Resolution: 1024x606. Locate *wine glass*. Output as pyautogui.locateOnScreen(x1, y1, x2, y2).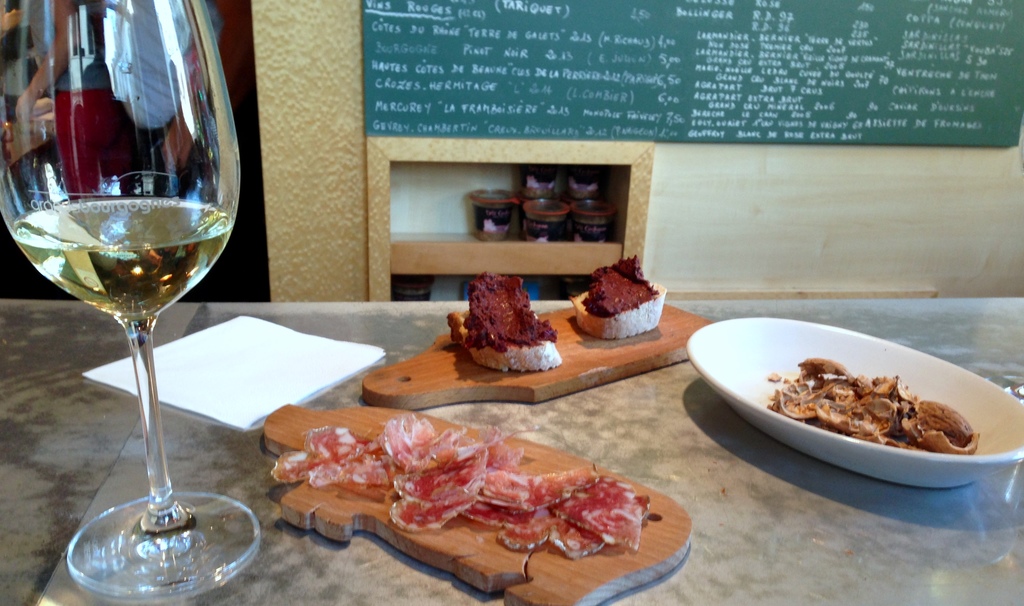
pyautogui.locateOnScreen(0, 0, 257, 605).
